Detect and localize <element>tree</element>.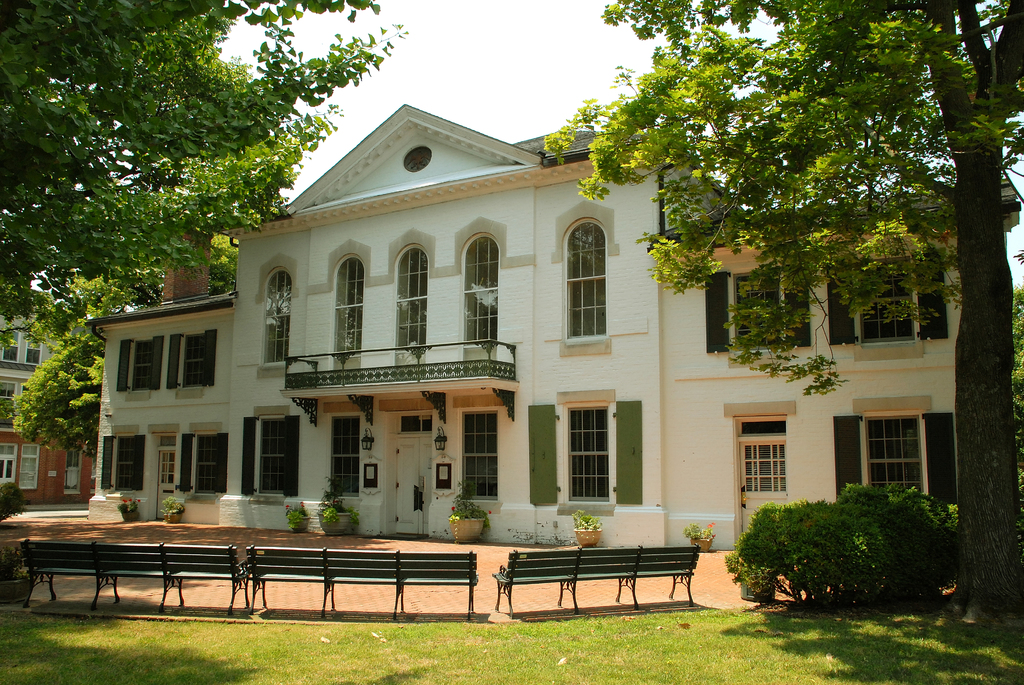
Localized at pyautogui.locateOnScreen(0, 0, 404, 336).
